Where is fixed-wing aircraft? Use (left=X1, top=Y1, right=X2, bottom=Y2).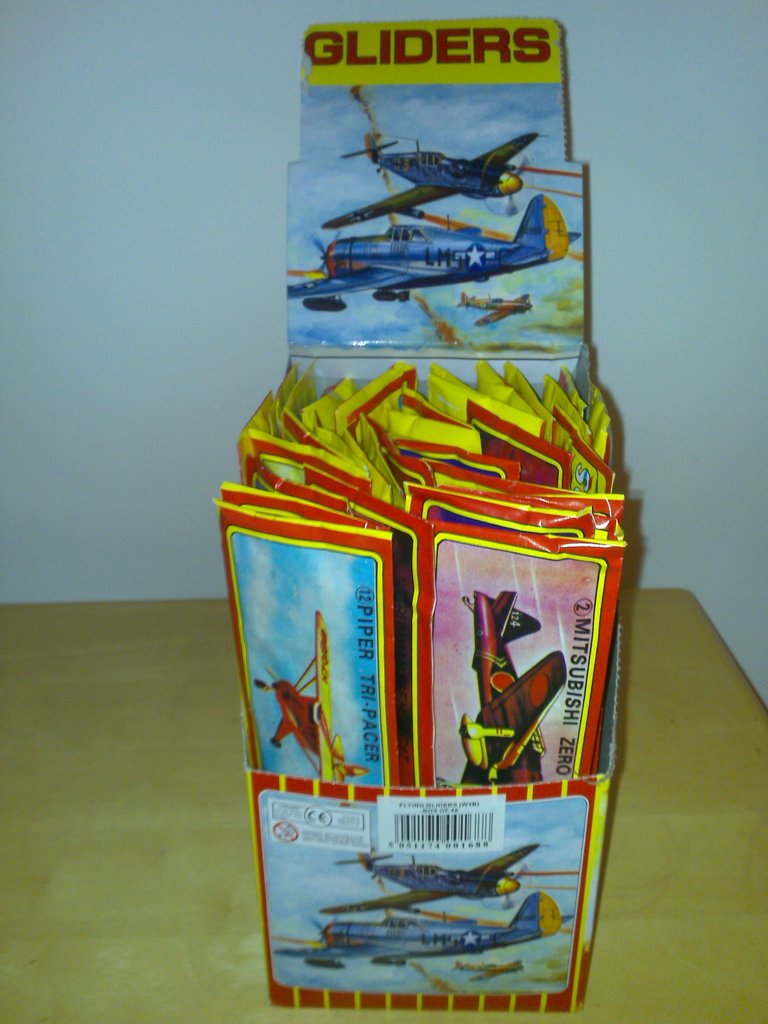
(left=457, top=586, right=570, bottom=784).
